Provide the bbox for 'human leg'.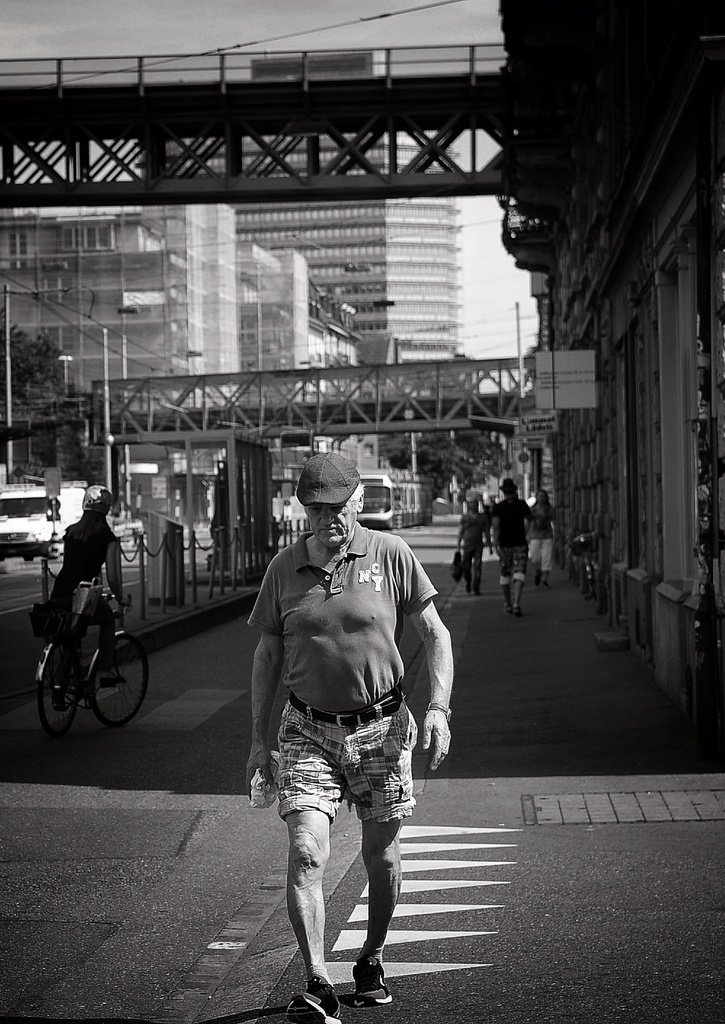
{"left": 496, "top": 540, "right": 510, "bottom": 612}.
